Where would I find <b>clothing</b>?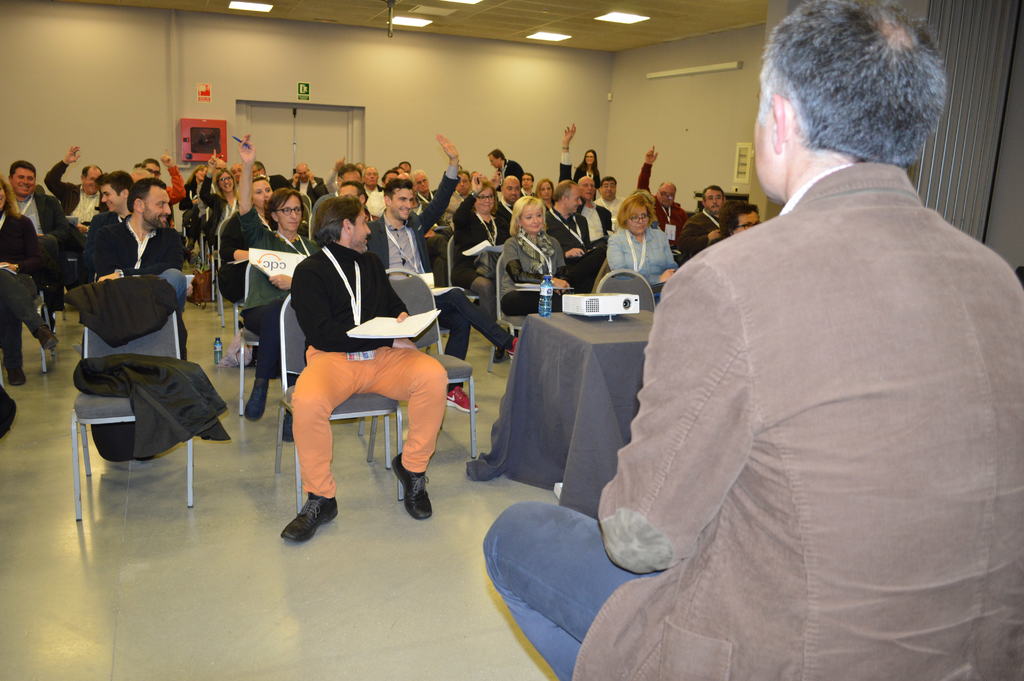
At <bbox>410, 200, 453, 249</bbox>.
